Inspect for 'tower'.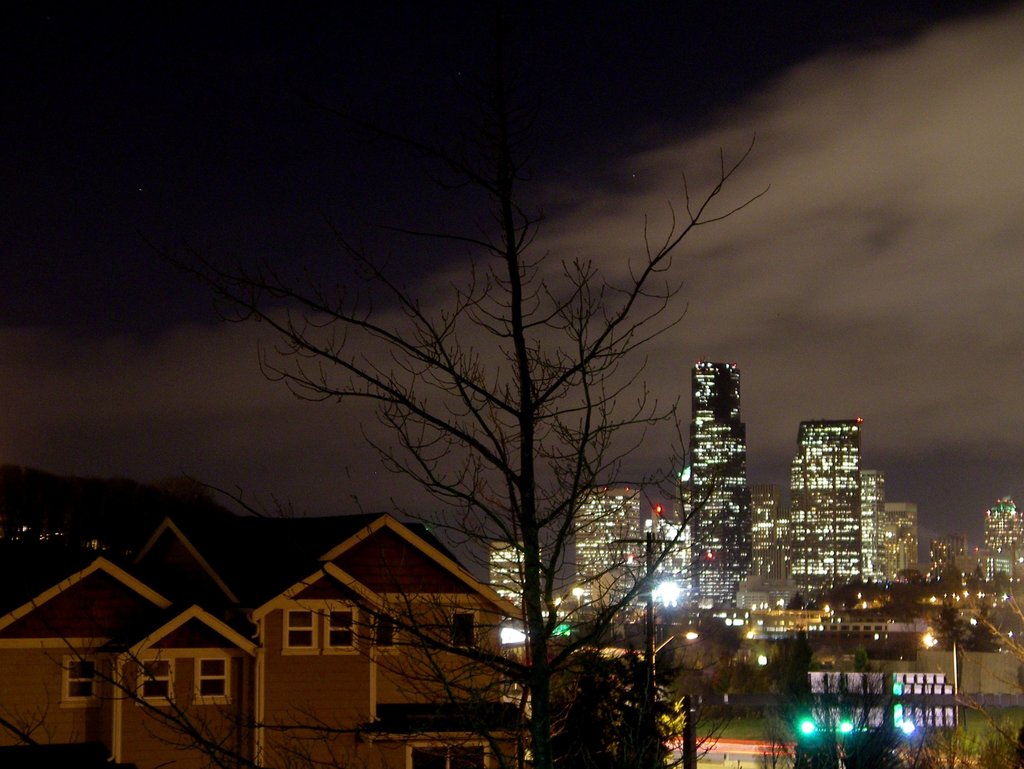
Inspection: [x1=755, y1=471, x2=788, y2=596].
